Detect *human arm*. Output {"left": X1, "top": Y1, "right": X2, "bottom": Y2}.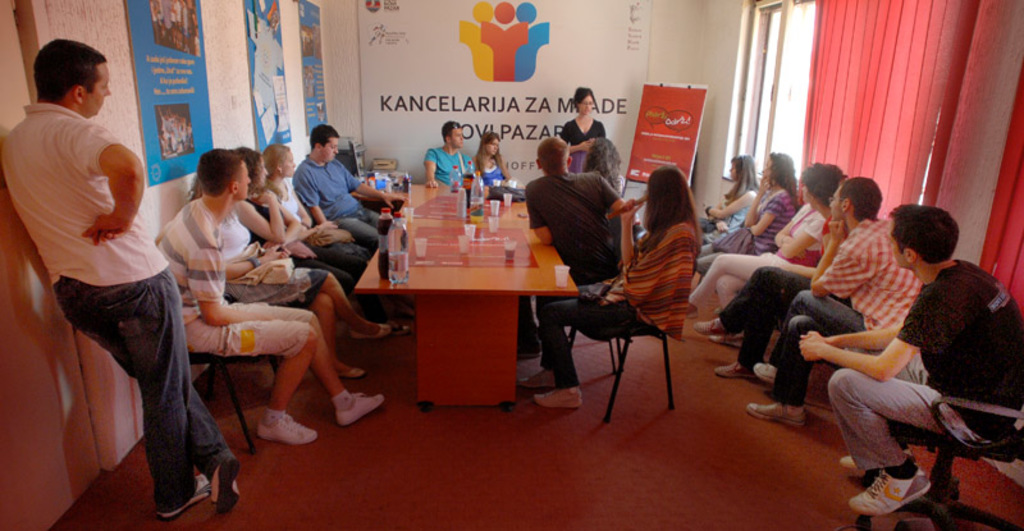
{"left": 297, "top": 166, "right": 330, "bottom": 232}.
